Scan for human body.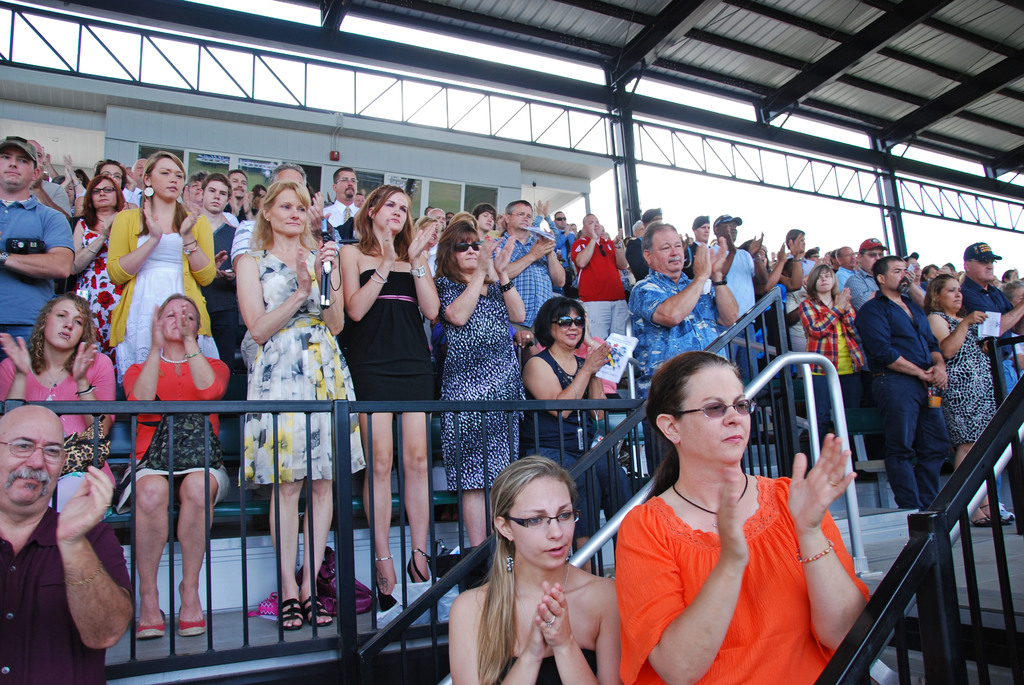
Scan result: (left=485, top=200, right=570, bottom=338).
